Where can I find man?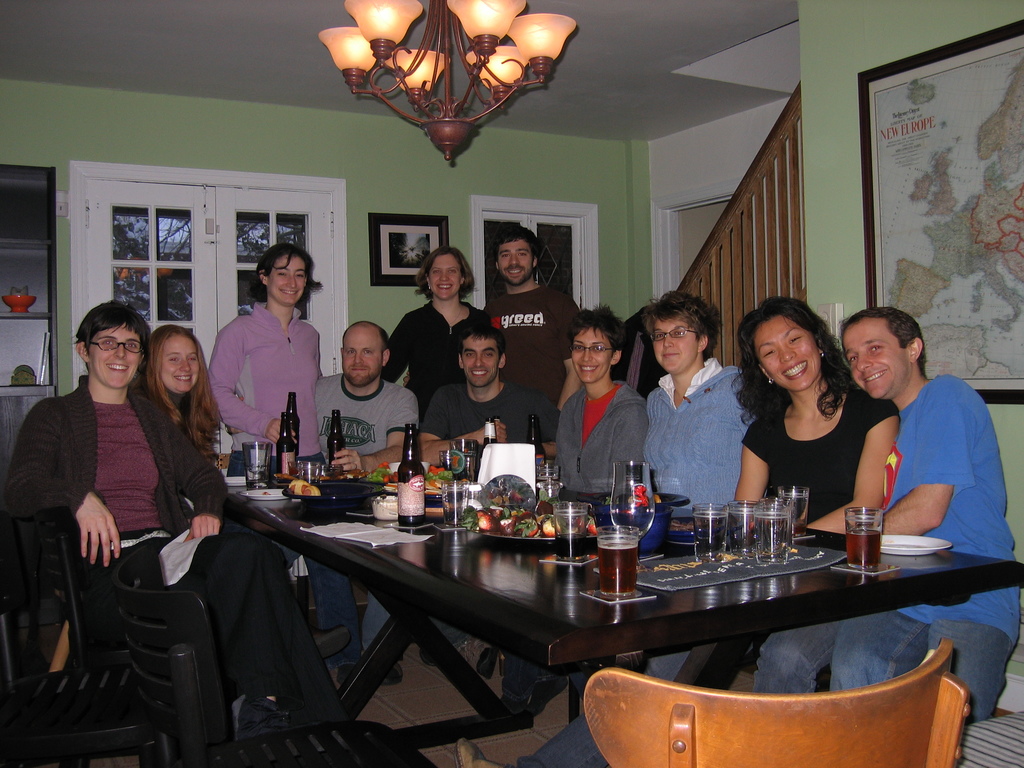
You can find it at box(467, 230, 602, 436).
